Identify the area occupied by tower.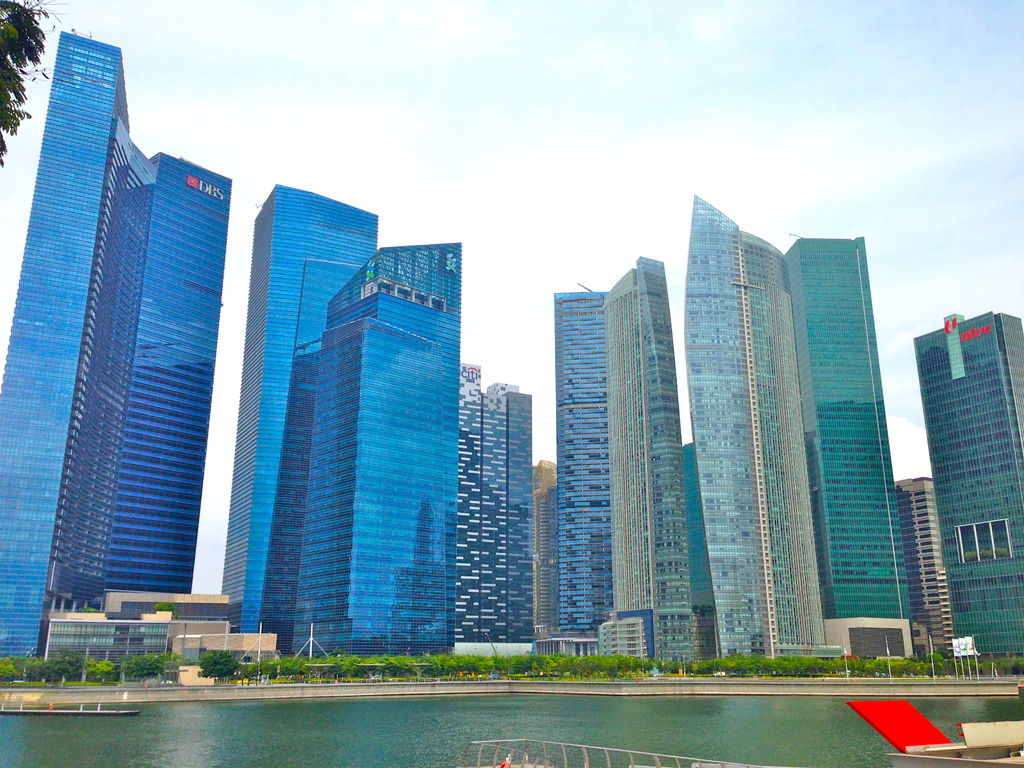
Area: (left=552, top=282, right=614, bottom=648).
